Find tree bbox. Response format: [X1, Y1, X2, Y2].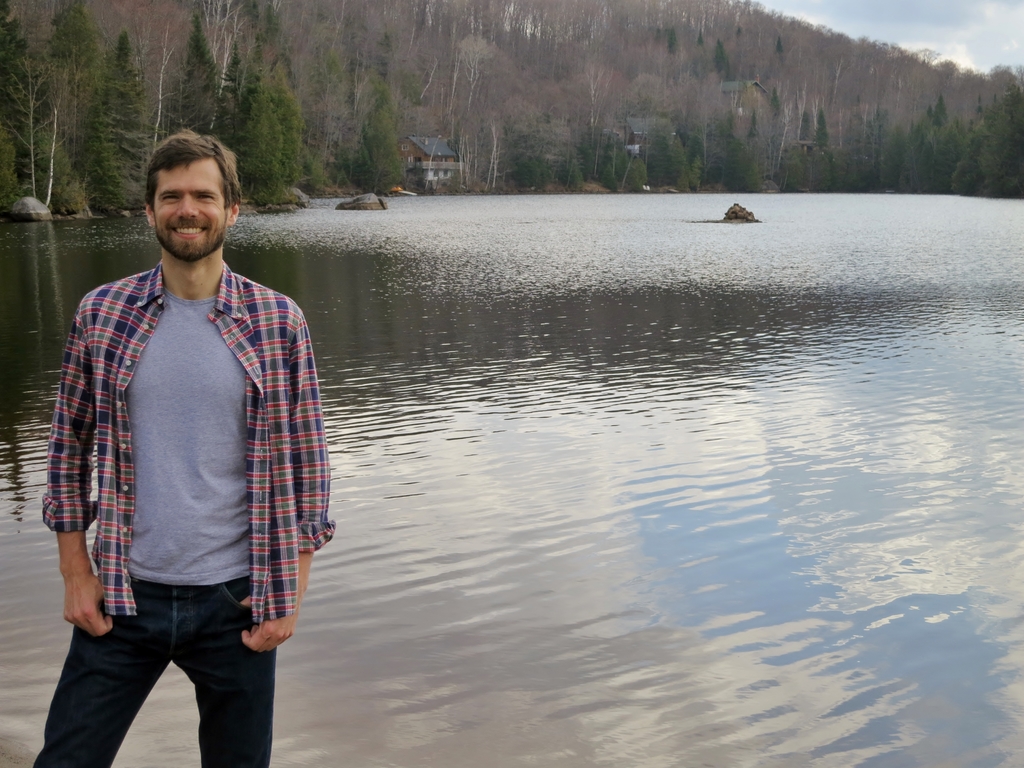
[733, 23, 744, 45].
